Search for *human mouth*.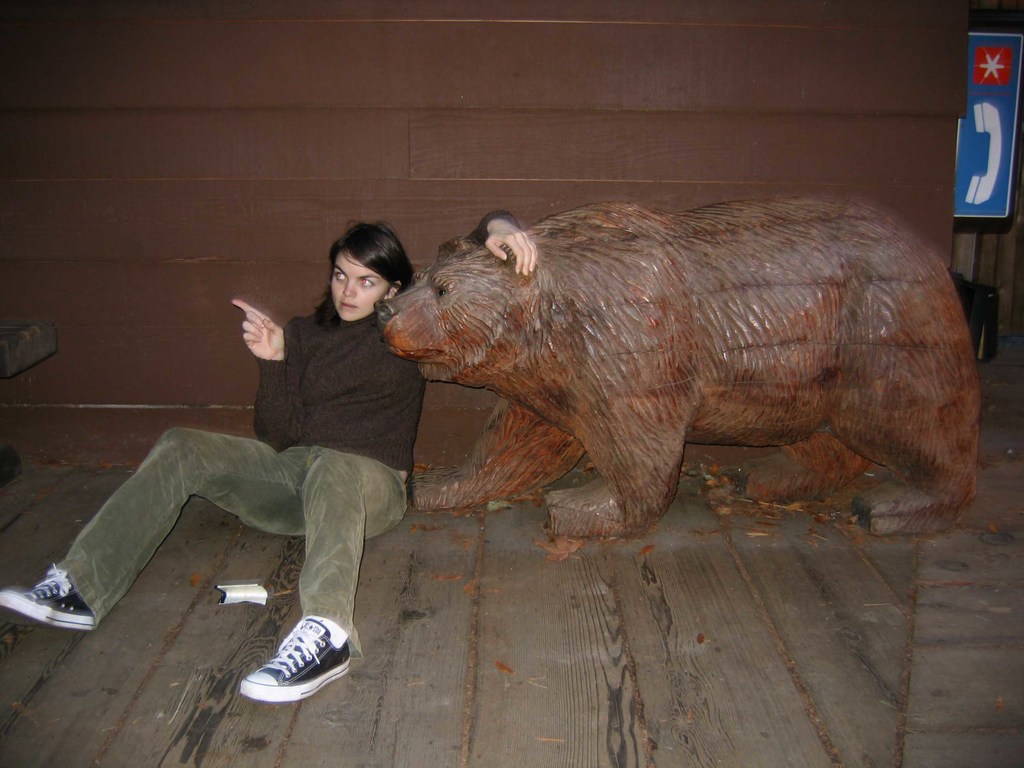
Found at locate(340, 299, 356, 311).
